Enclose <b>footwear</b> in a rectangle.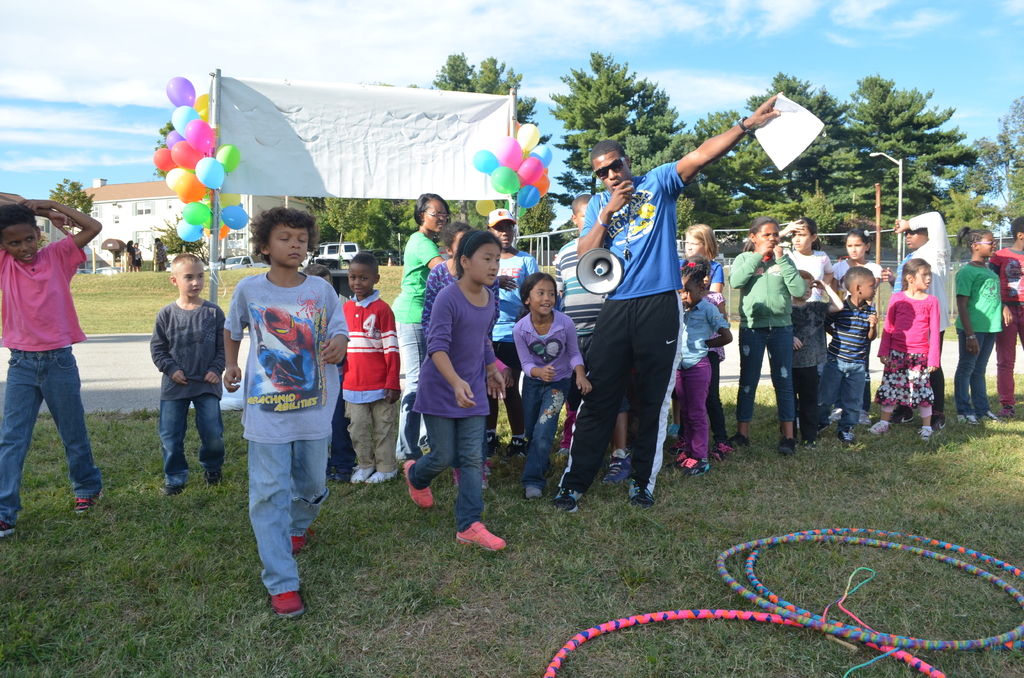
980:407:1000:423.
